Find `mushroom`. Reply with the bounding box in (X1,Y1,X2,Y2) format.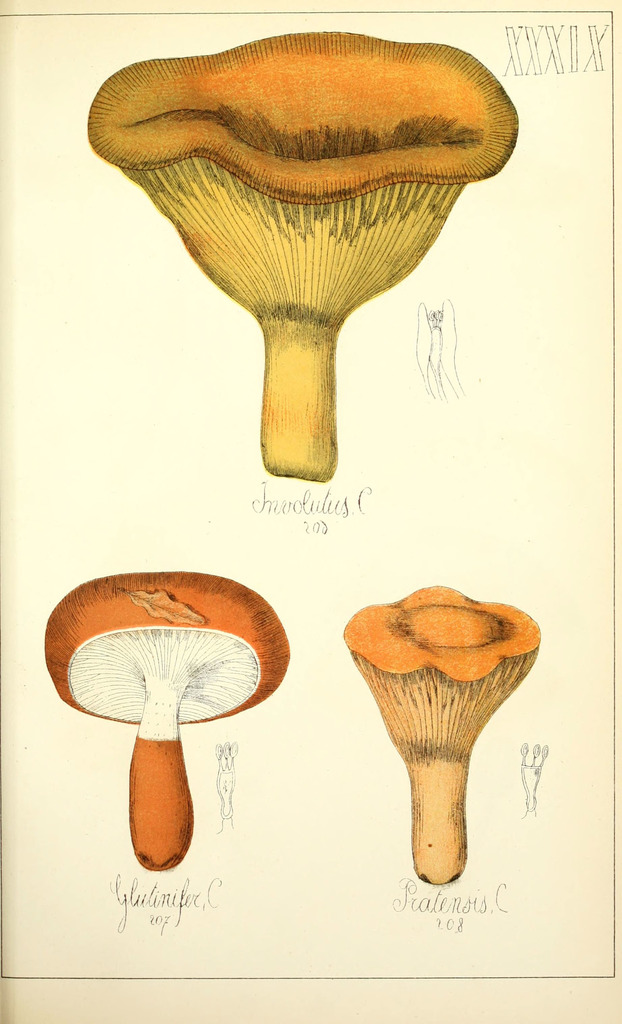
(343,585,539,889).
